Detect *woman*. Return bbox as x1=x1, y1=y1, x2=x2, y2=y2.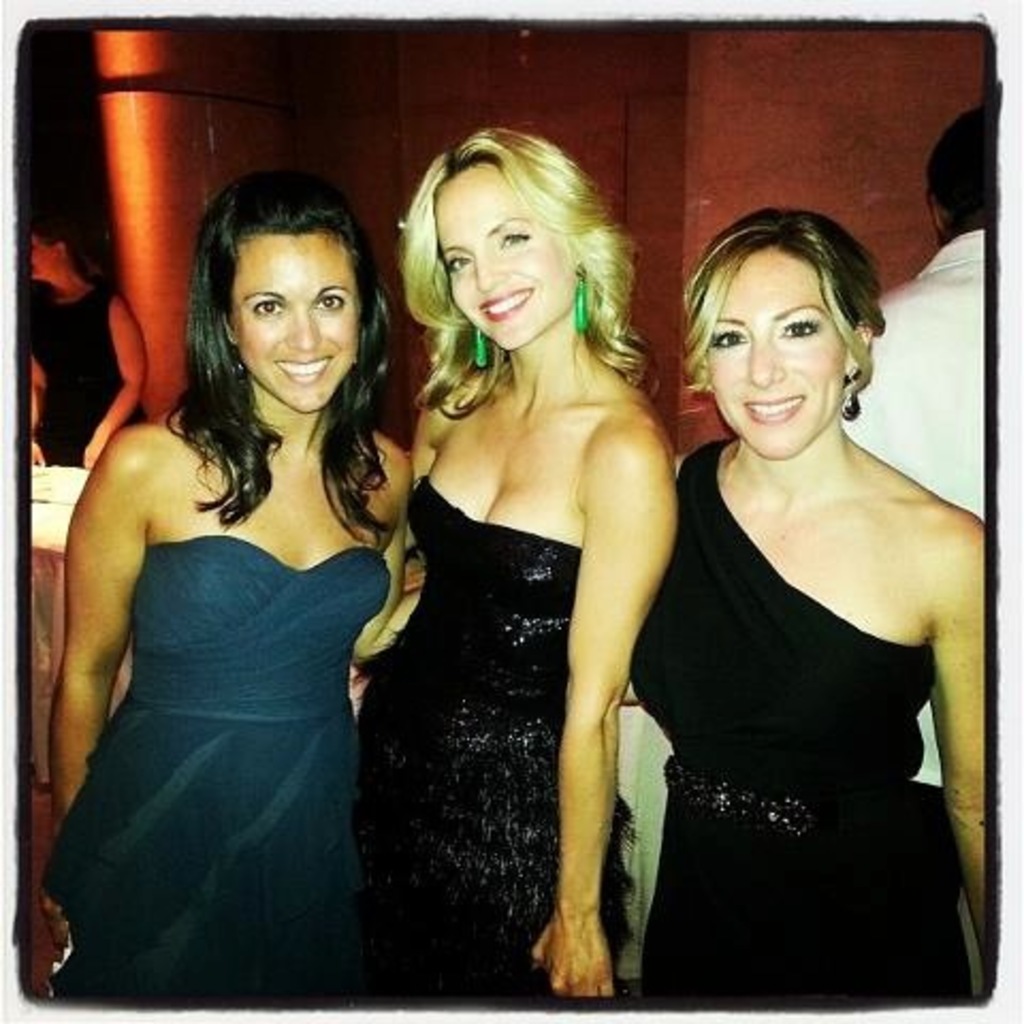
x1=343, y1=124, x2=681, y2=998.
